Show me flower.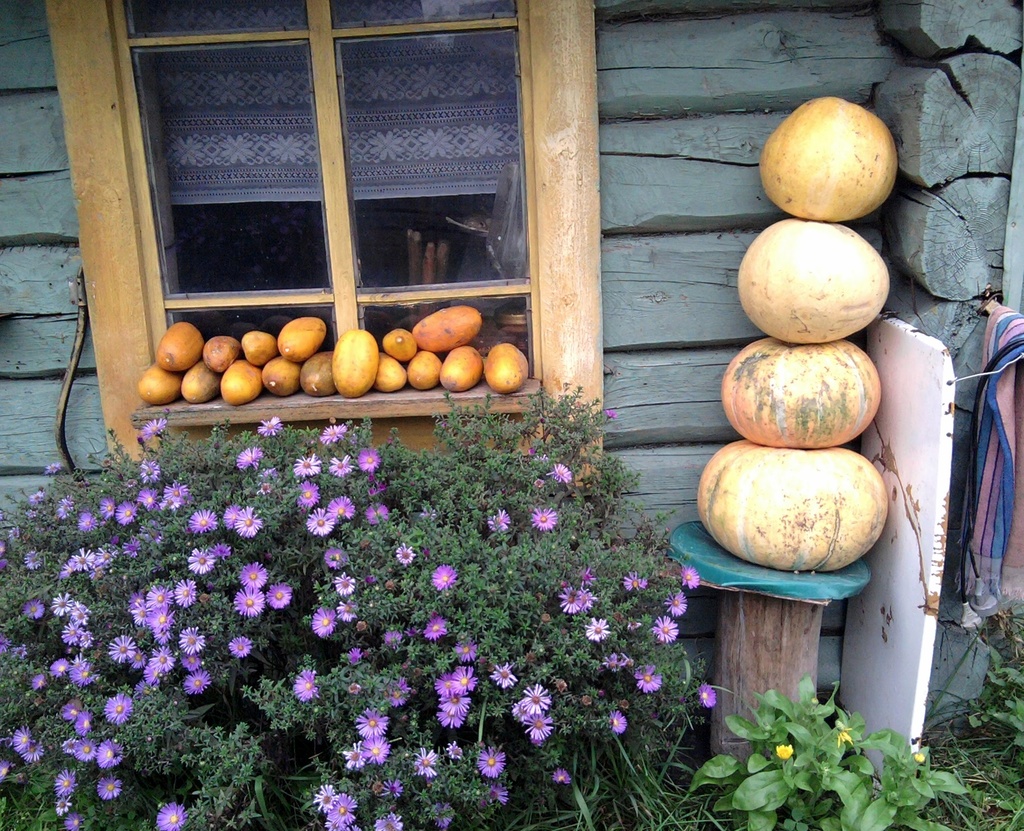
flower is here: (left=365, top=501, right=385, bottom=527).
